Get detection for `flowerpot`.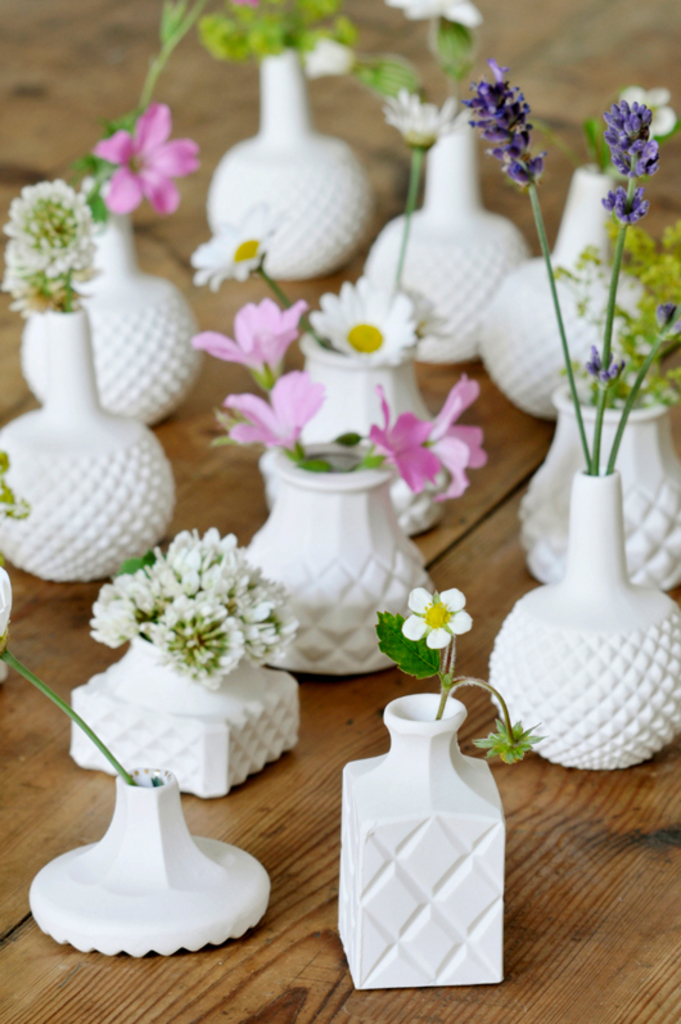
Detection: 238,433,438,676.
